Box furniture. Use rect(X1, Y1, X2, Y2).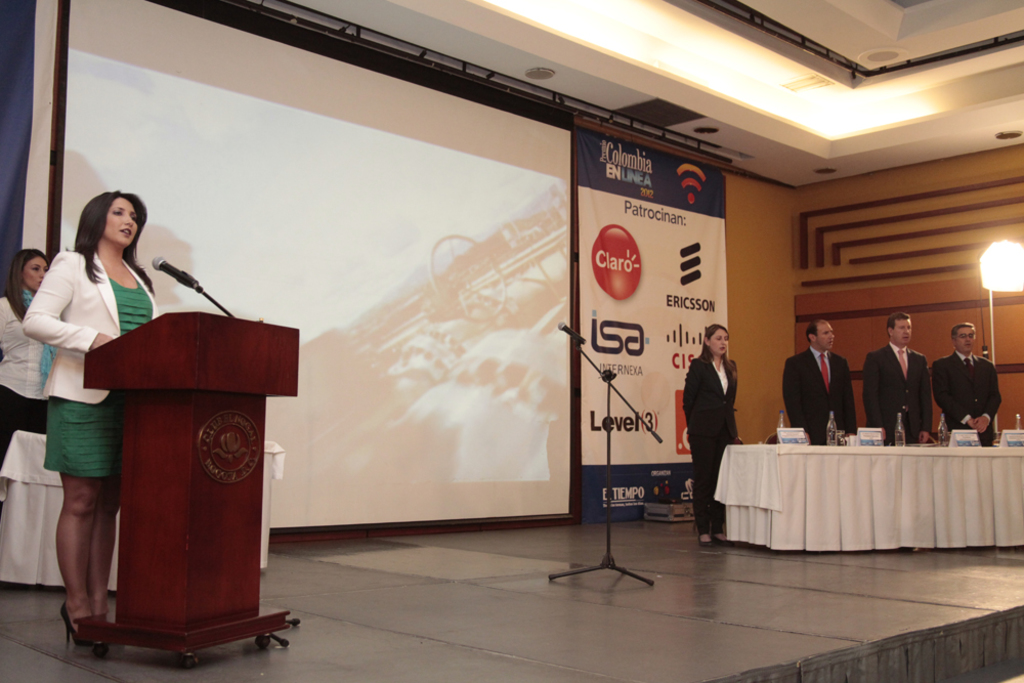
rect(0, 431, 282, 597).
